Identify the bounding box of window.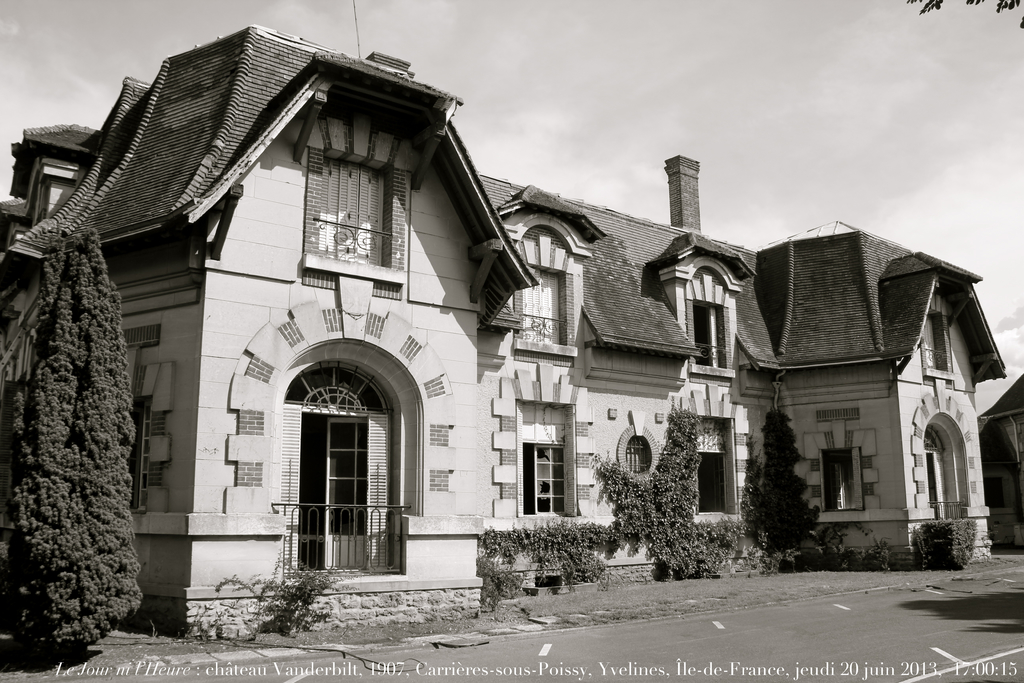
{"left": 305, "top": 120, "right": 414, "bottom": 284}.
